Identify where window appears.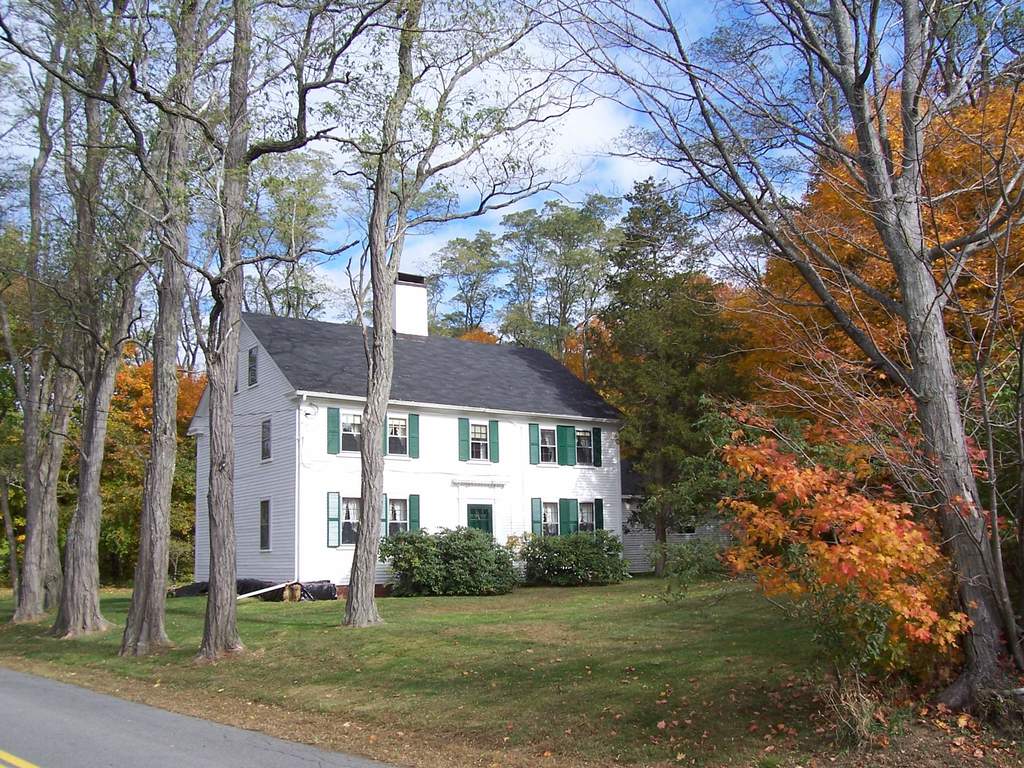
Appears at 250, 345, 260, 391.
